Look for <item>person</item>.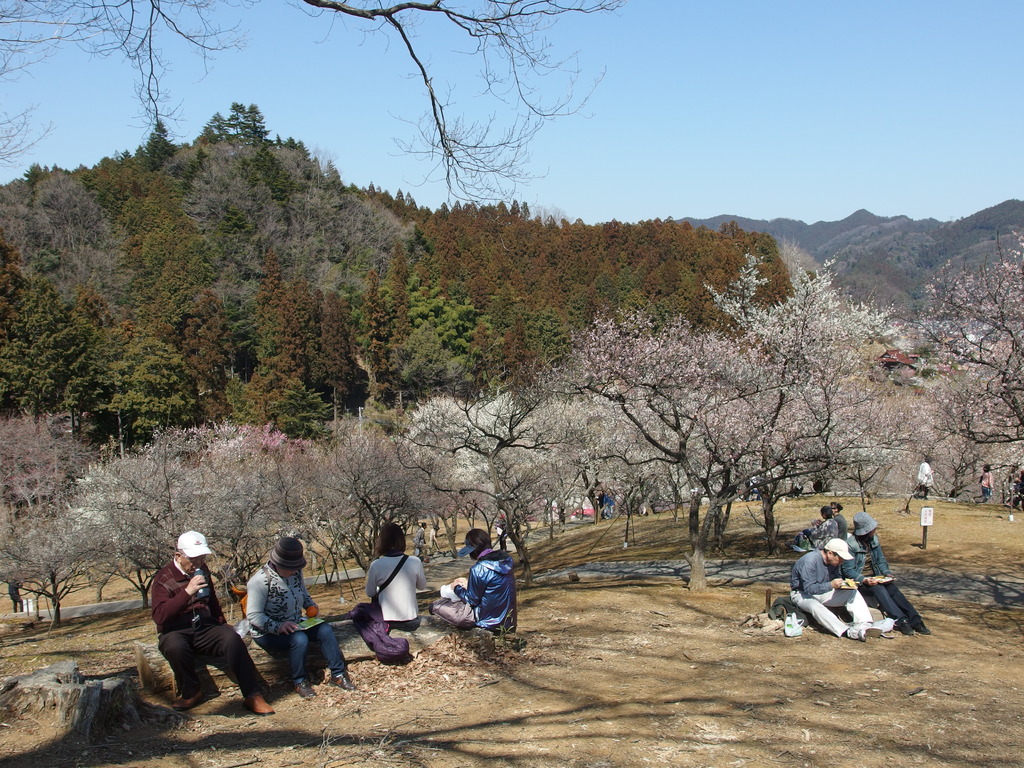
Found: <box>791,508,837,549</box>.
